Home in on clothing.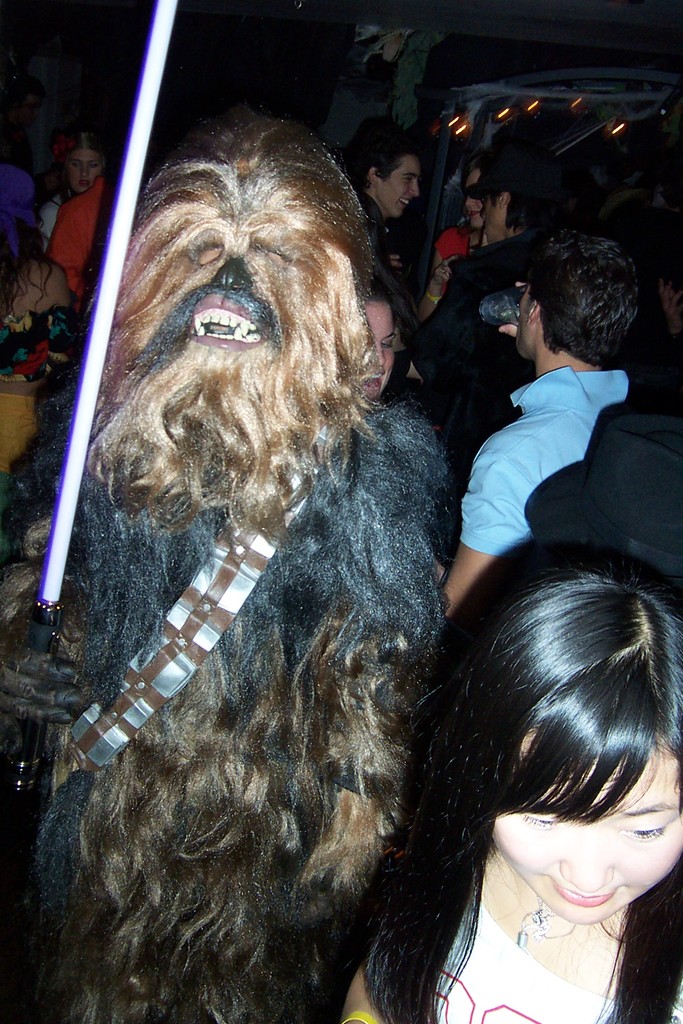
Homed in at x1=0, y1=305, x2=76, y2=479.
